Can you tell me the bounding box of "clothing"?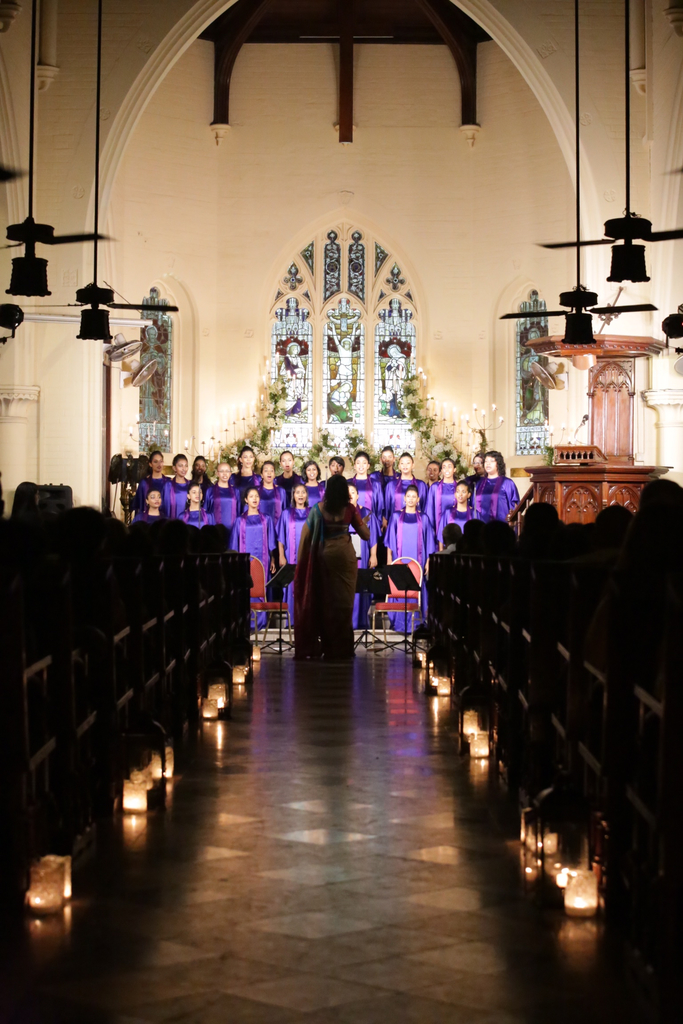
left=475, top=477, right=522, bottom=520.
